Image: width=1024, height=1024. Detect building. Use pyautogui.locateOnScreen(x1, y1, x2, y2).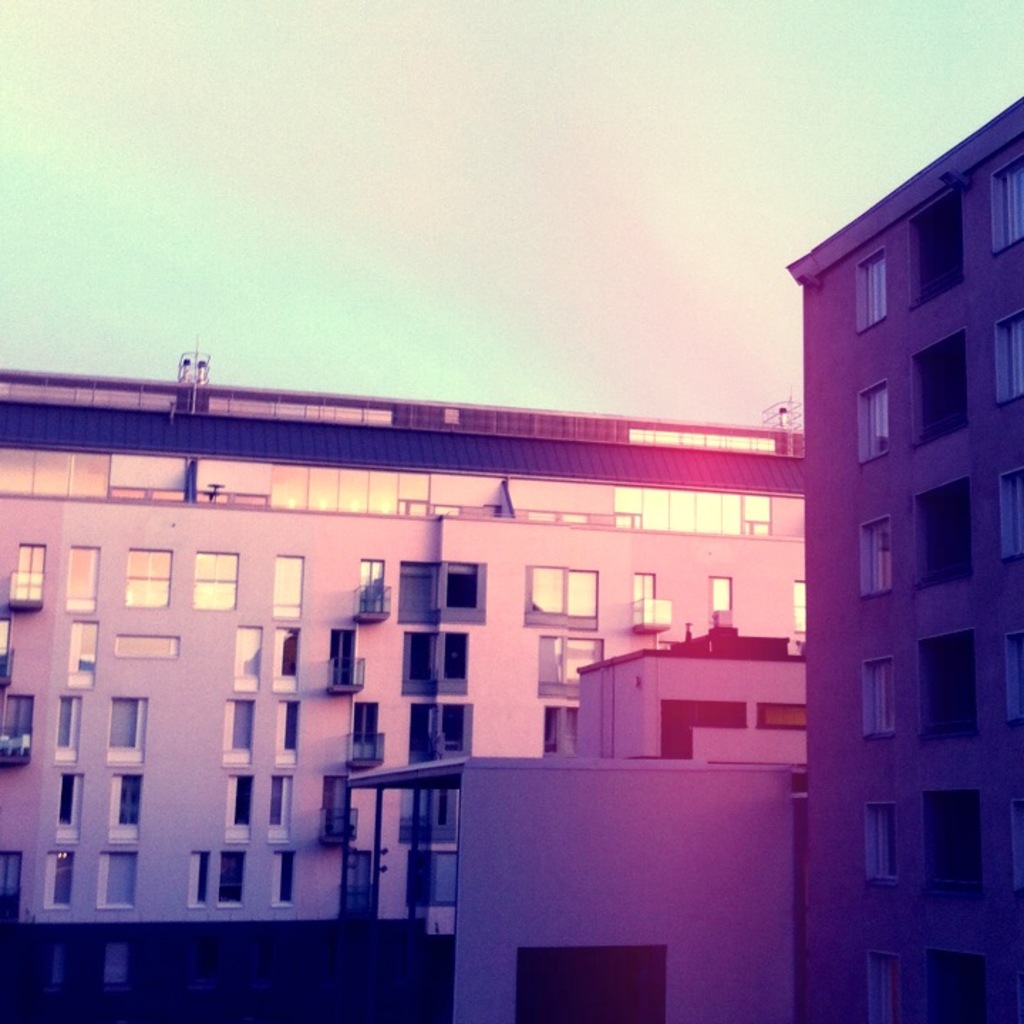
pyautogui.locateOnScreen(0, 370, 809, 1023).
